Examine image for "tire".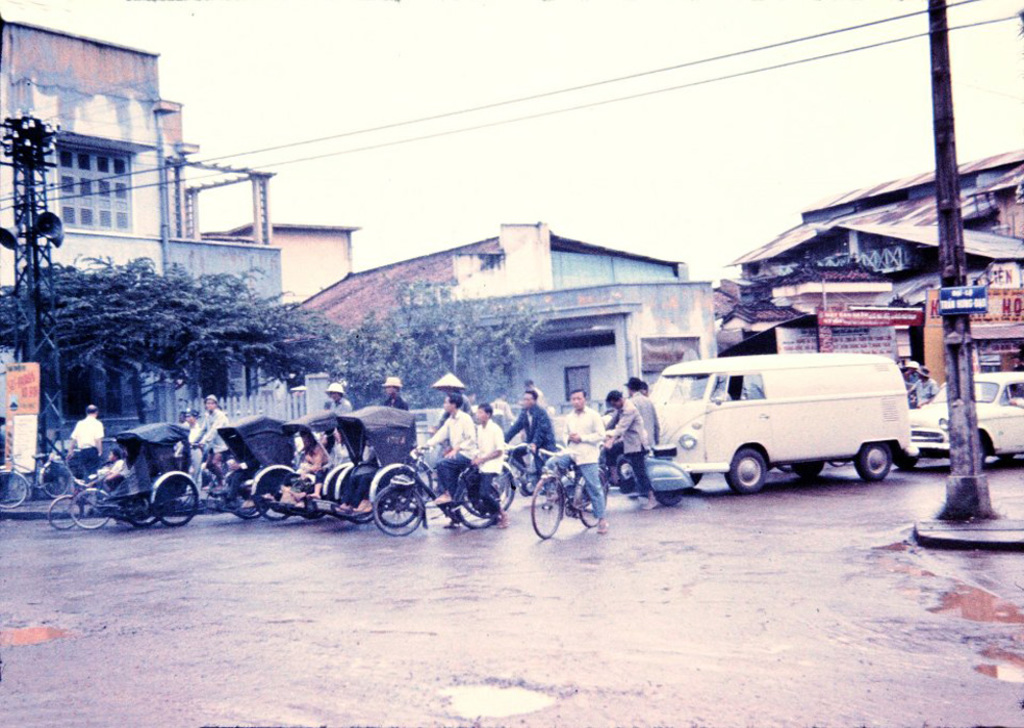
Examination result: x1=37 y1=461 x2=74 y2=501.
